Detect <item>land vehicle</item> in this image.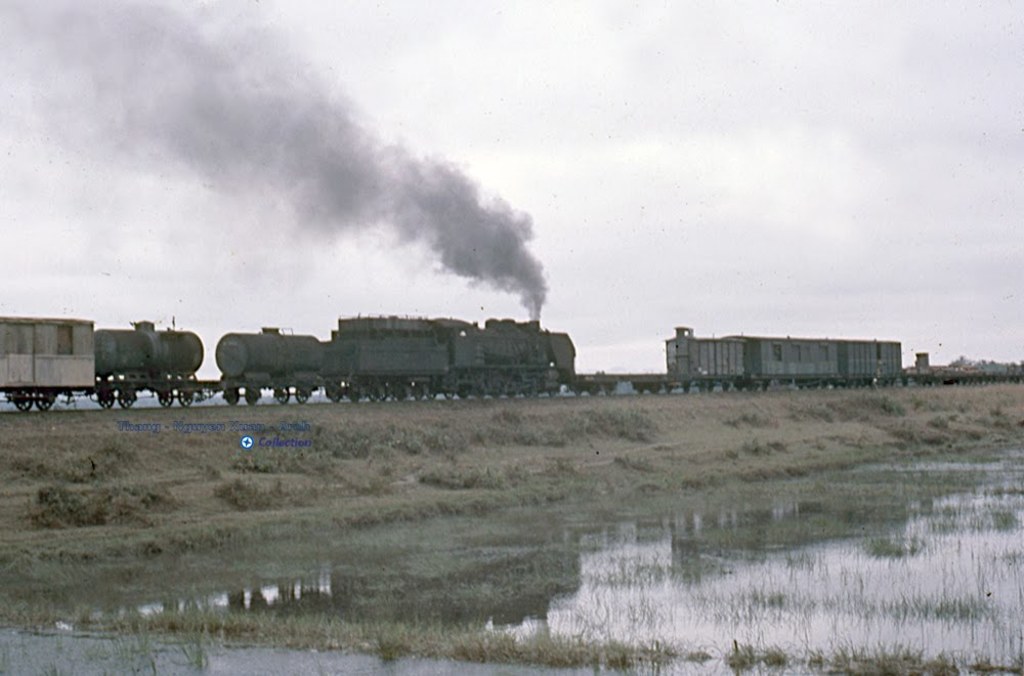
Detection: detection(163, 308, 650, 413).
